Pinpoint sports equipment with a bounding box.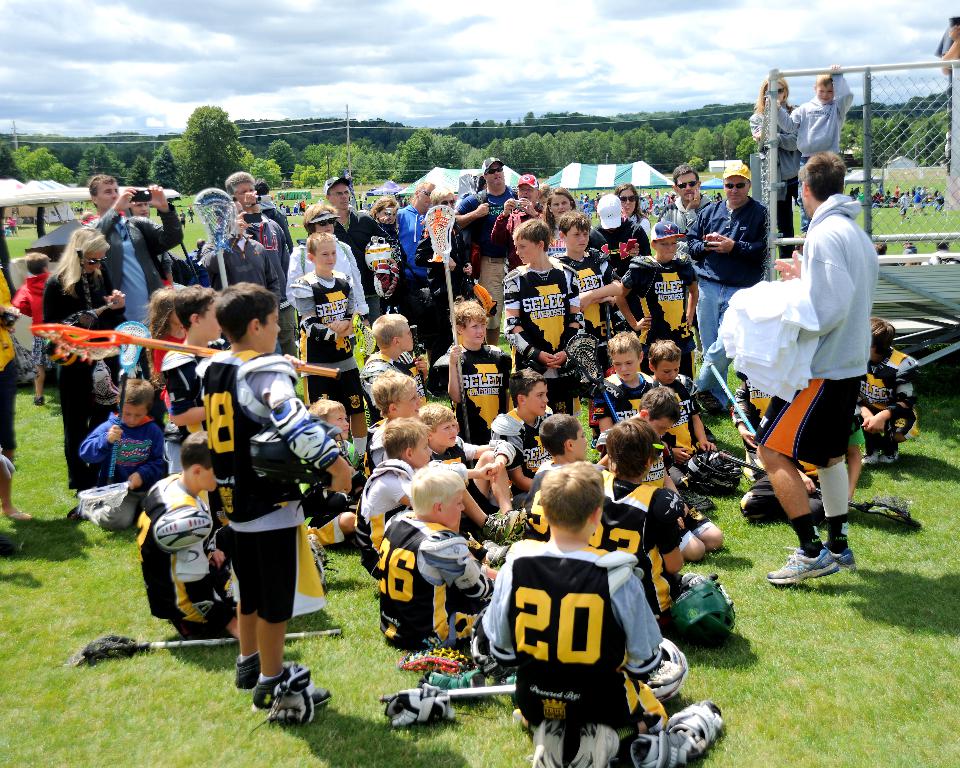
564,313,585,347.
